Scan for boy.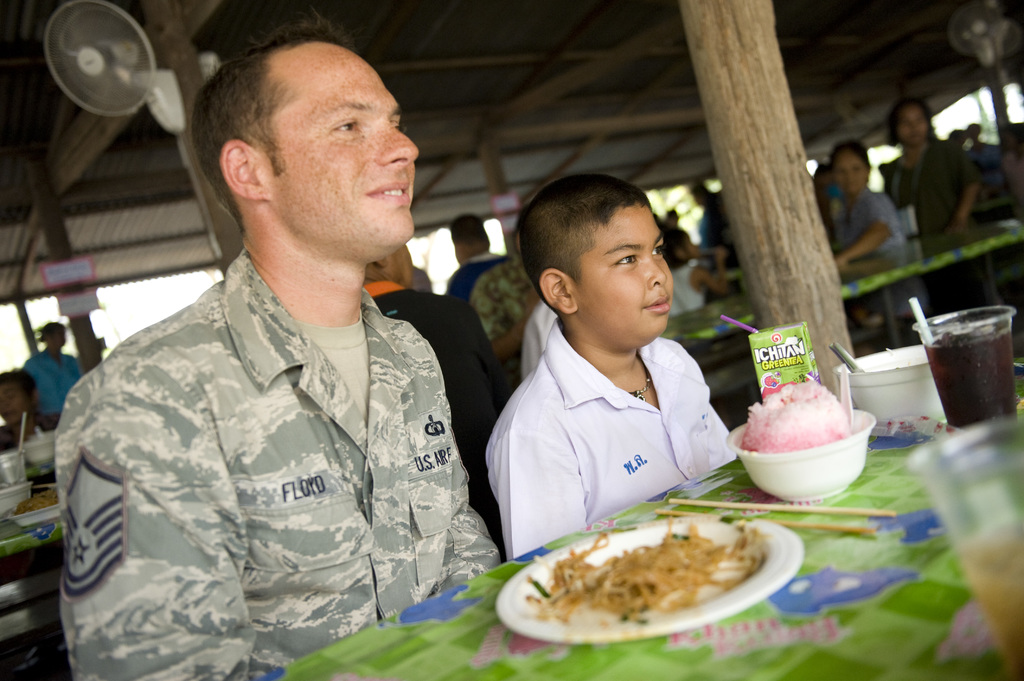
Scan result: 826/135/936/332.
